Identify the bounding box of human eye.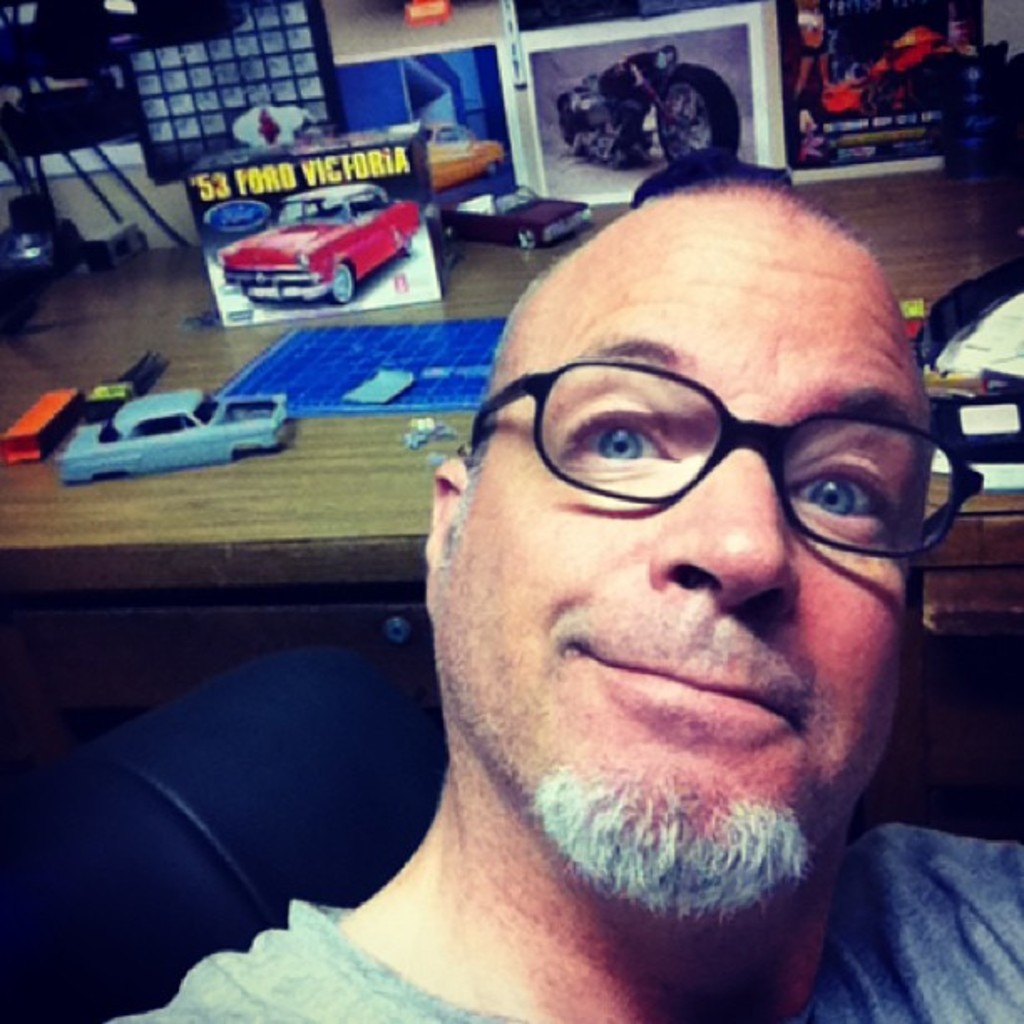
540:387:689:480.
